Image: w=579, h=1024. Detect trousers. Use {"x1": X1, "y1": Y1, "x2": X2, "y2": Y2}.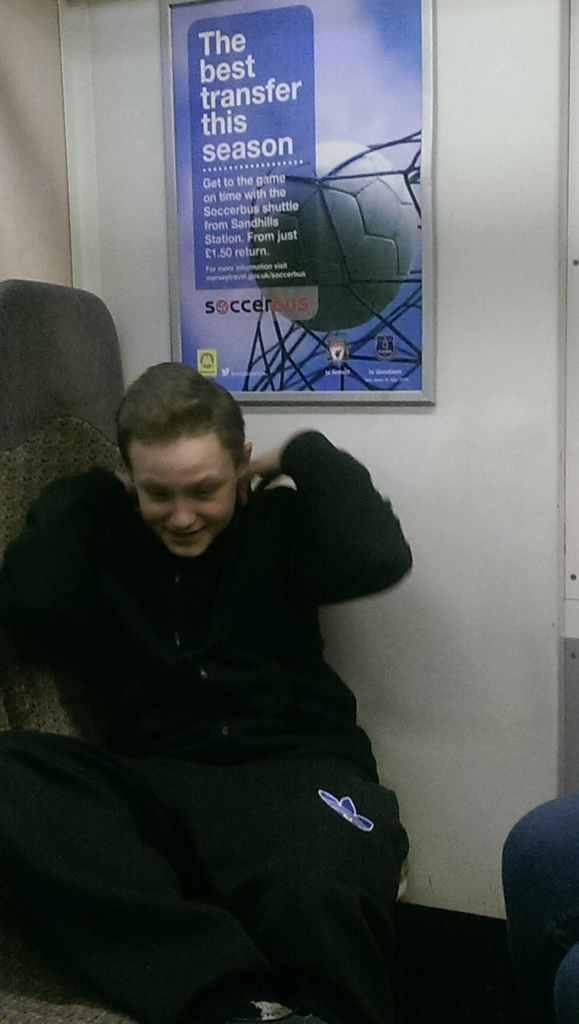
{"x1": 0, "y1": 730, "x2": 418, "y2": 1022}.
